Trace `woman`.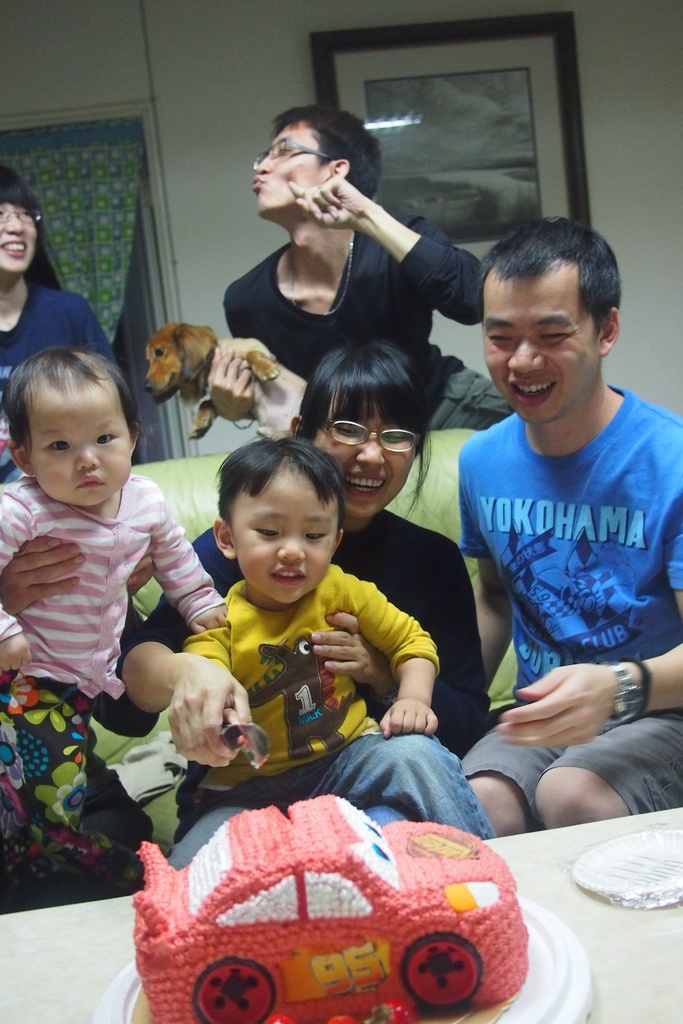
Traced to select_region(118, 338, 489, 841).
